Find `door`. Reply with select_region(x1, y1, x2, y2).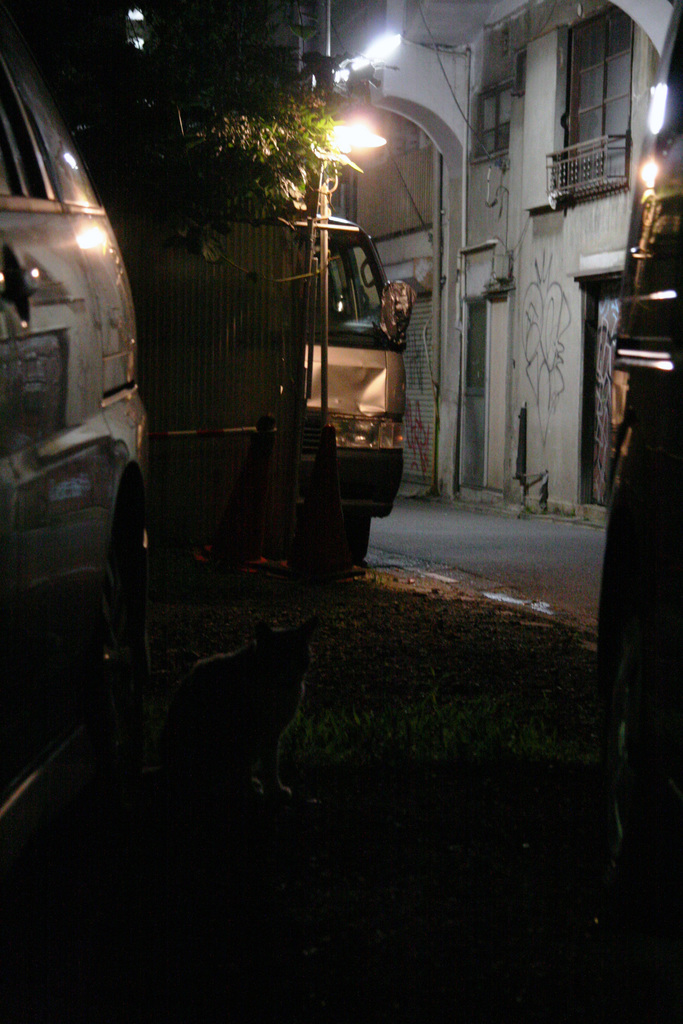
select_region(484, 296, 511, 486).
